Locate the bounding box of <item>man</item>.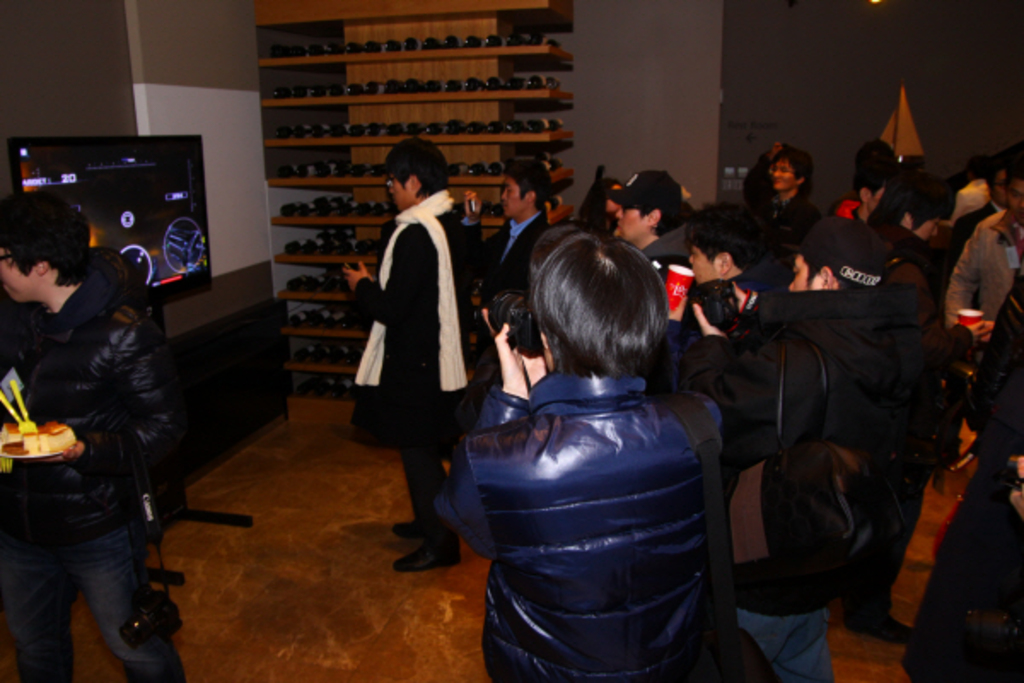
Bounding box: Rect(608, 166, 710, 260).
